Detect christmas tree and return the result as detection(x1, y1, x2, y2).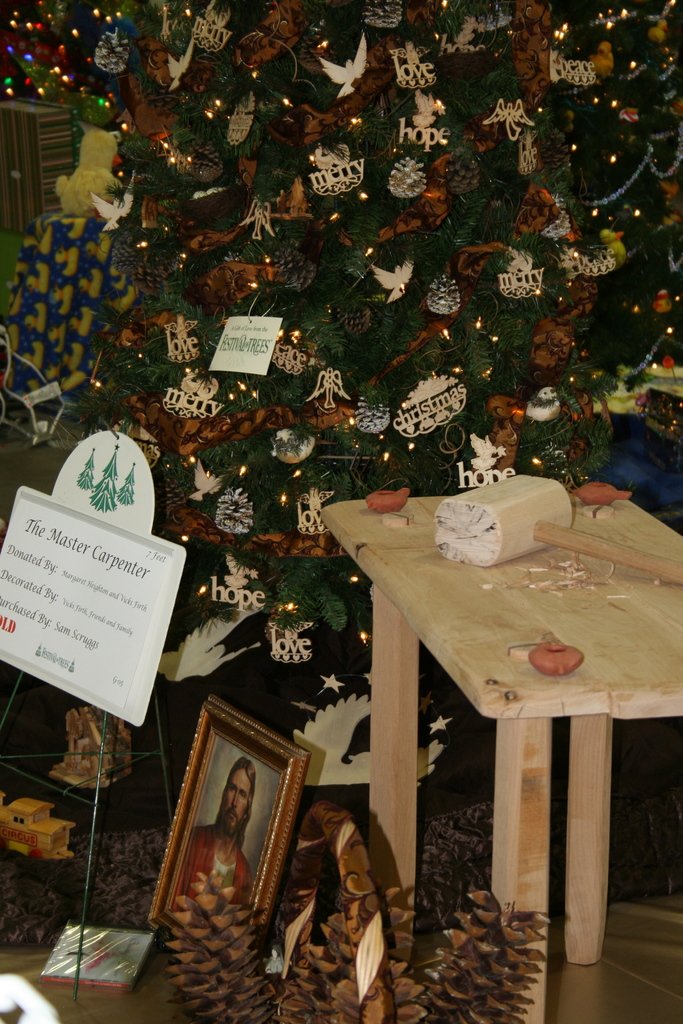
detection(95, 0, 682, 710).
